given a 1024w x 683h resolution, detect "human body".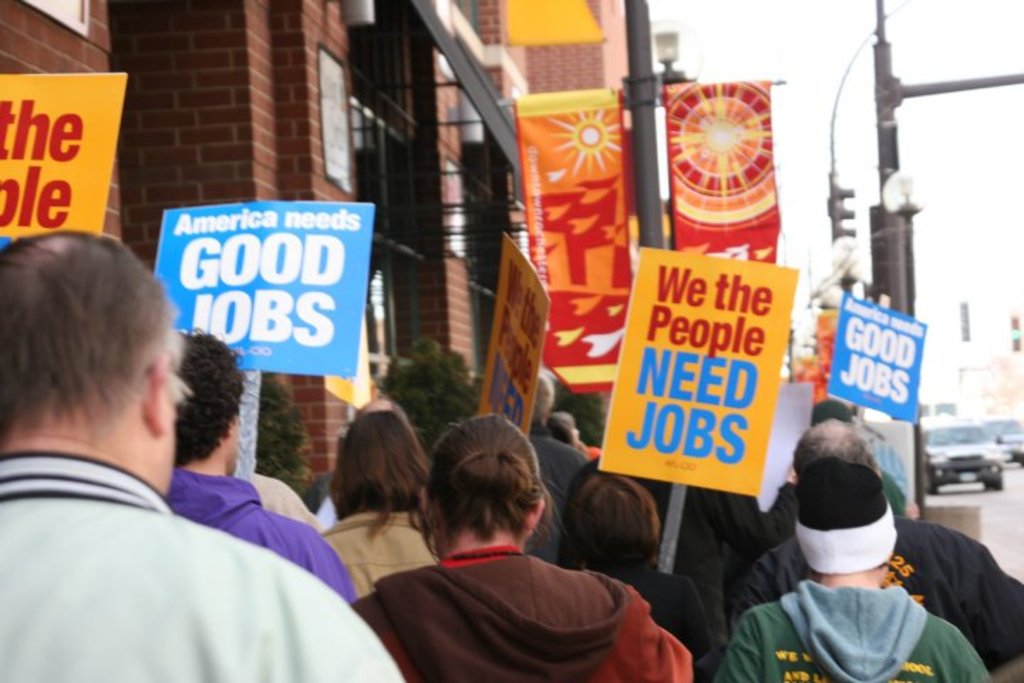
{"x1": 0, "y1": 450, "x2": 407, "y2": 682}.
